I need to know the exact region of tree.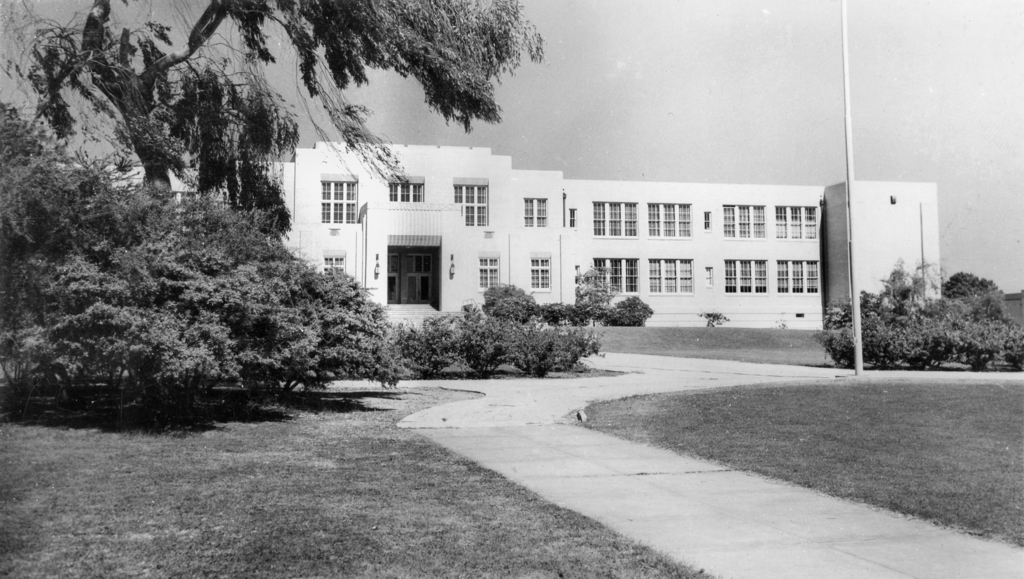
Region: {"left": 572, "top": 261, "right": 607, "bottom": 326}.
